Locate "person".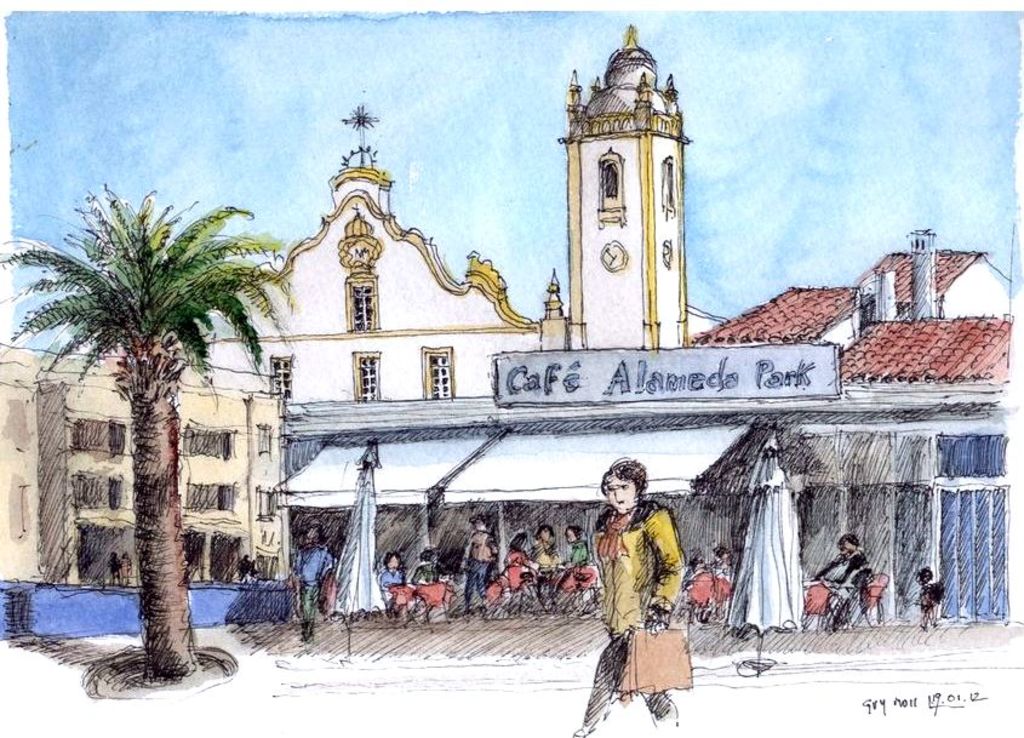
Bounding box: rect(110, 553, 120, 591).
